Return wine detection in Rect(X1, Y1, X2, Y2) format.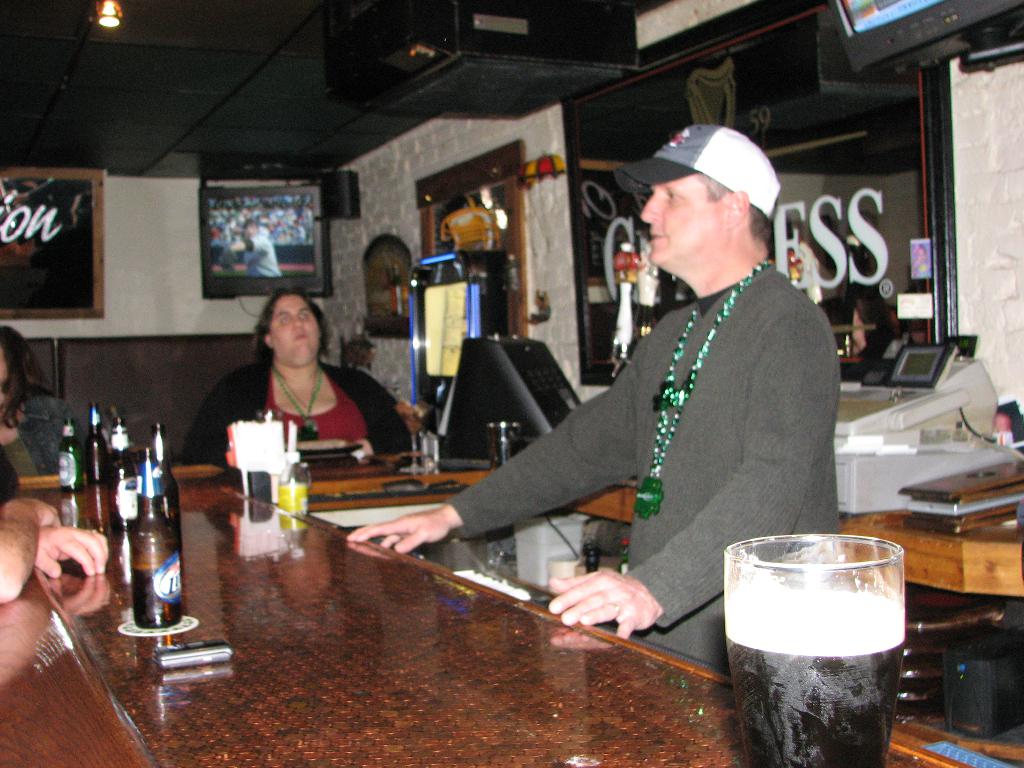
Rect(726, 587, 908, 767).
